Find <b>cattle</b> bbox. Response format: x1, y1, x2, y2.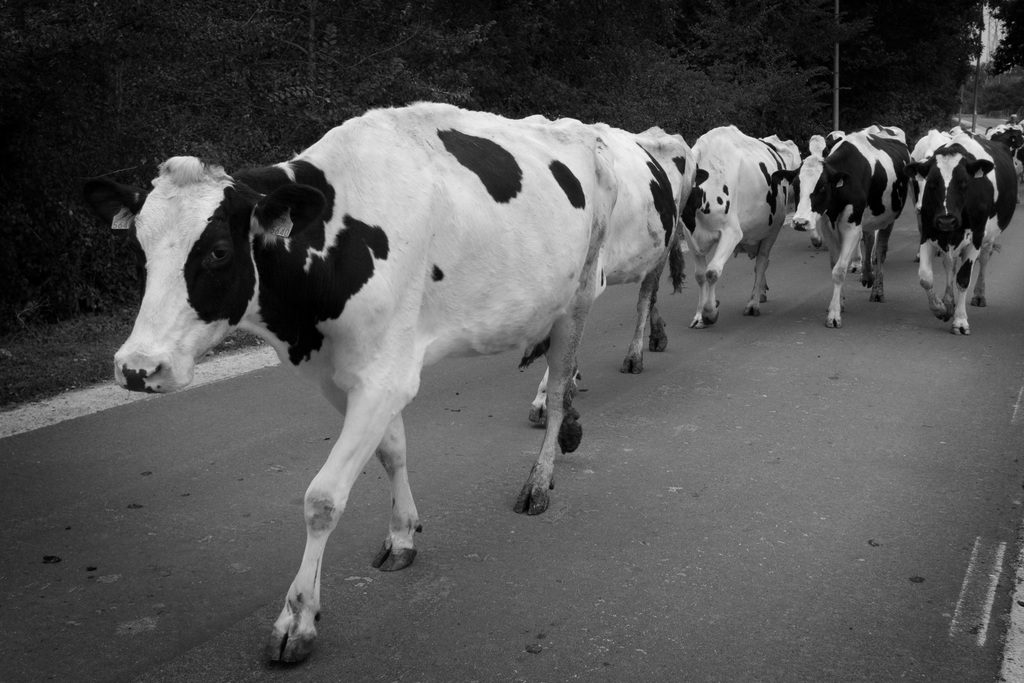
527, 125, 689, 428.
